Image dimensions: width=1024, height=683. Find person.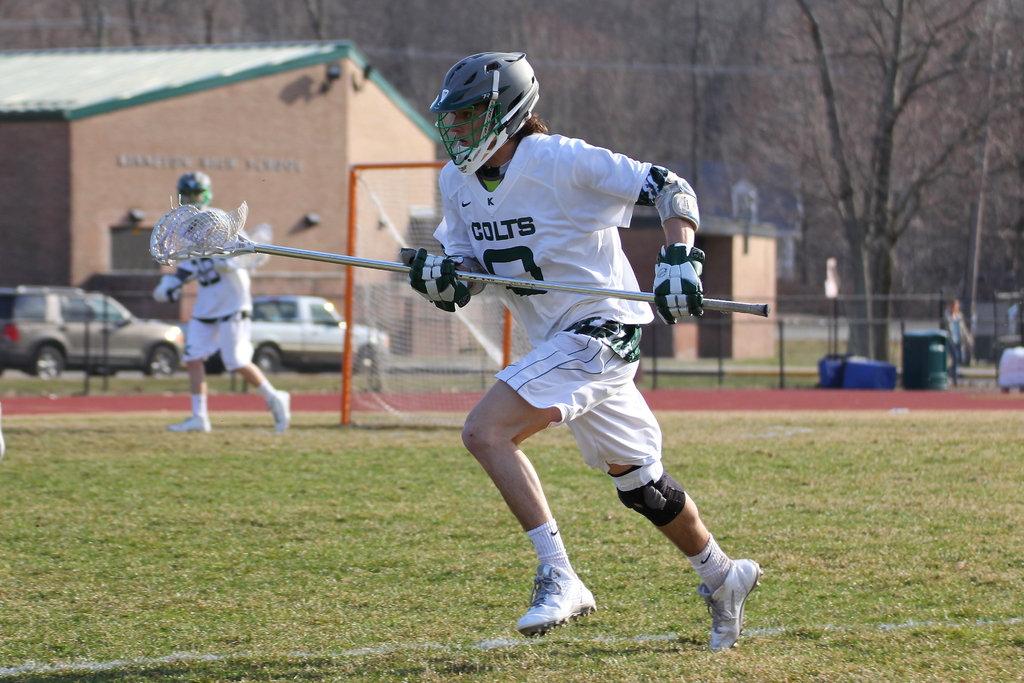
151 171 291 433.
